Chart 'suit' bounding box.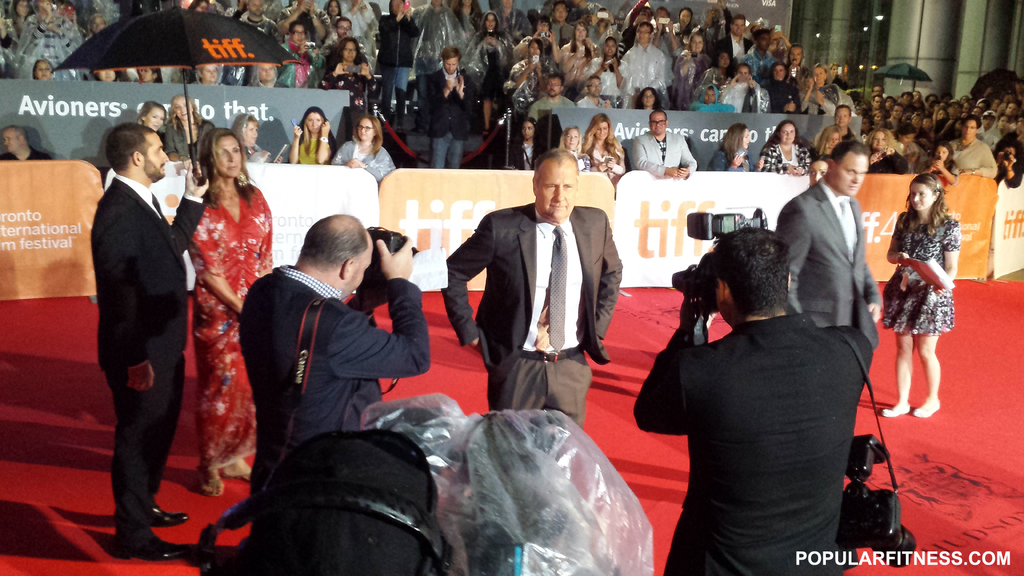
Charted: Rect(93, 177, 204, 532).
